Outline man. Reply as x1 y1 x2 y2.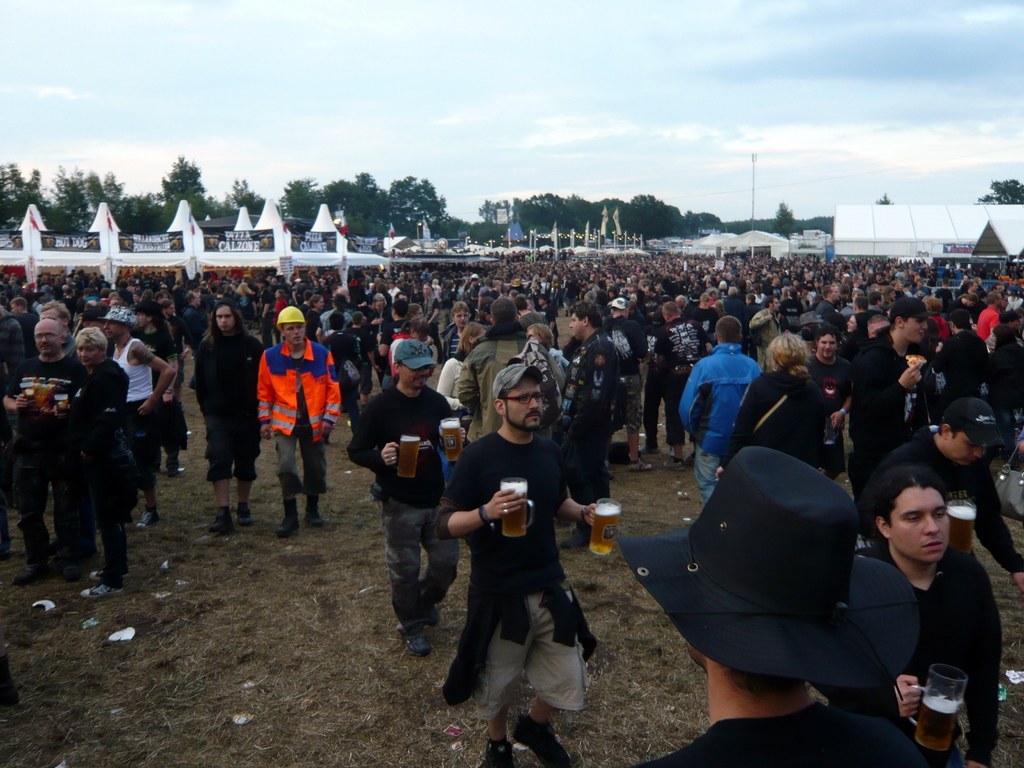
806 463 1002 767.
